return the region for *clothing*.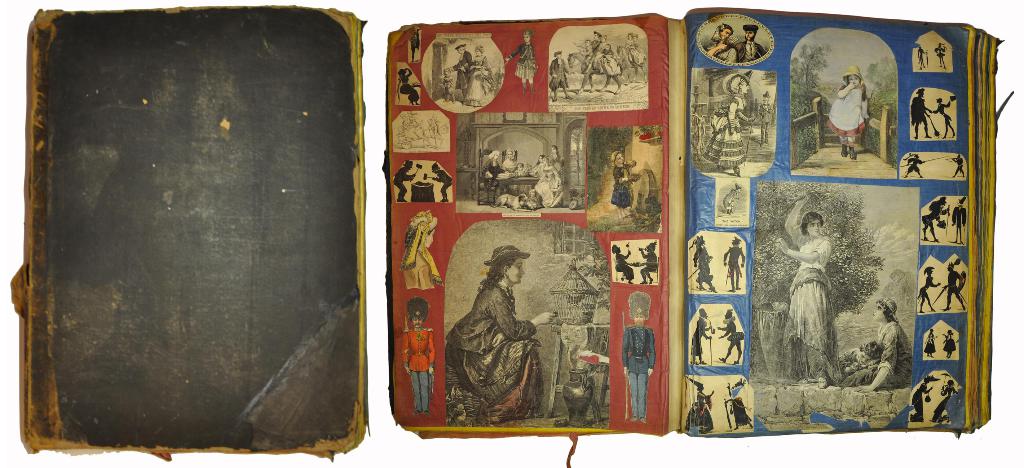
(left=771, top=235, right=837, bottom=354).
